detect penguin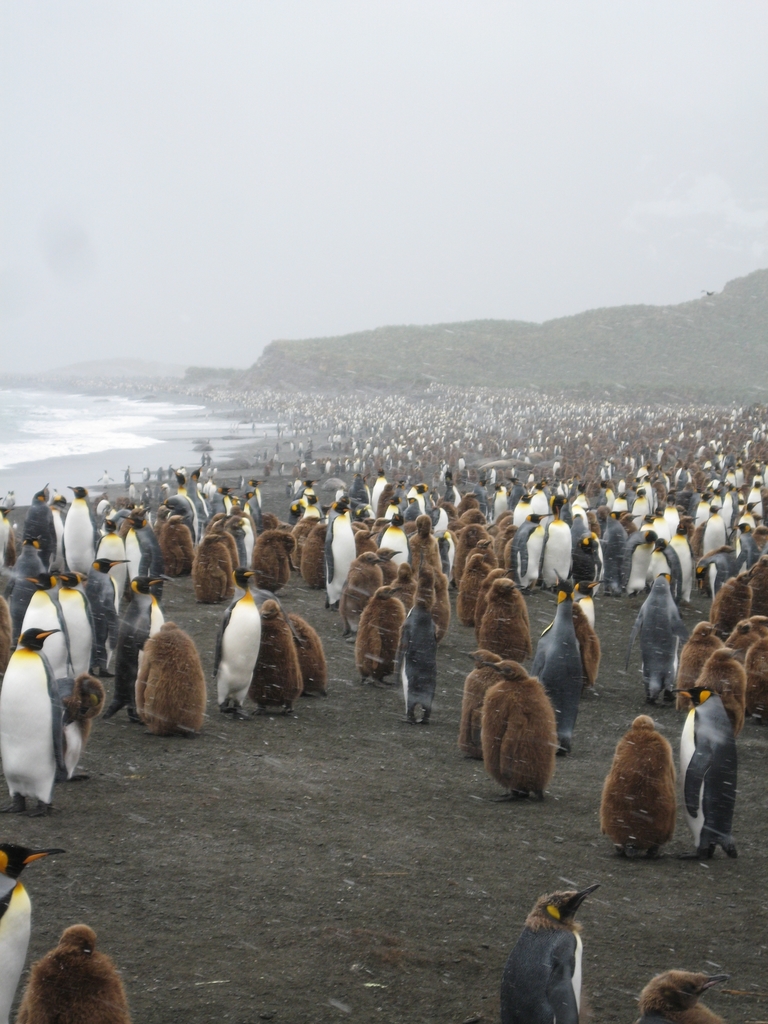
574, 610, 593, 687
